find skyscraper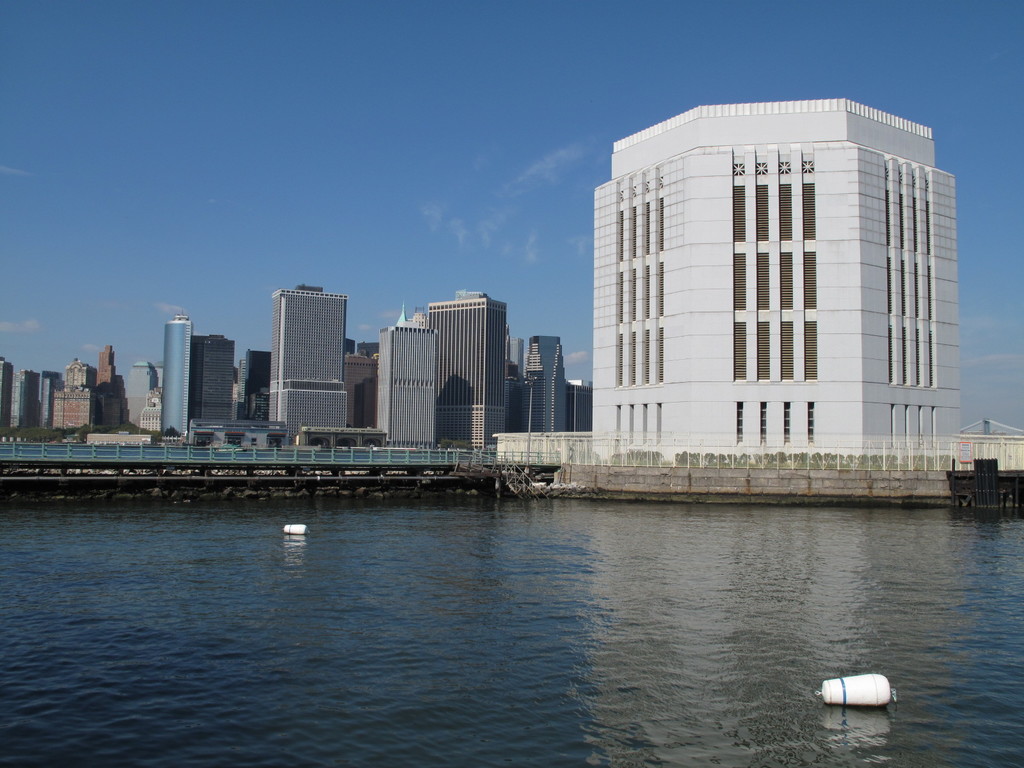
bbox=(11, 367, 42, 431)
